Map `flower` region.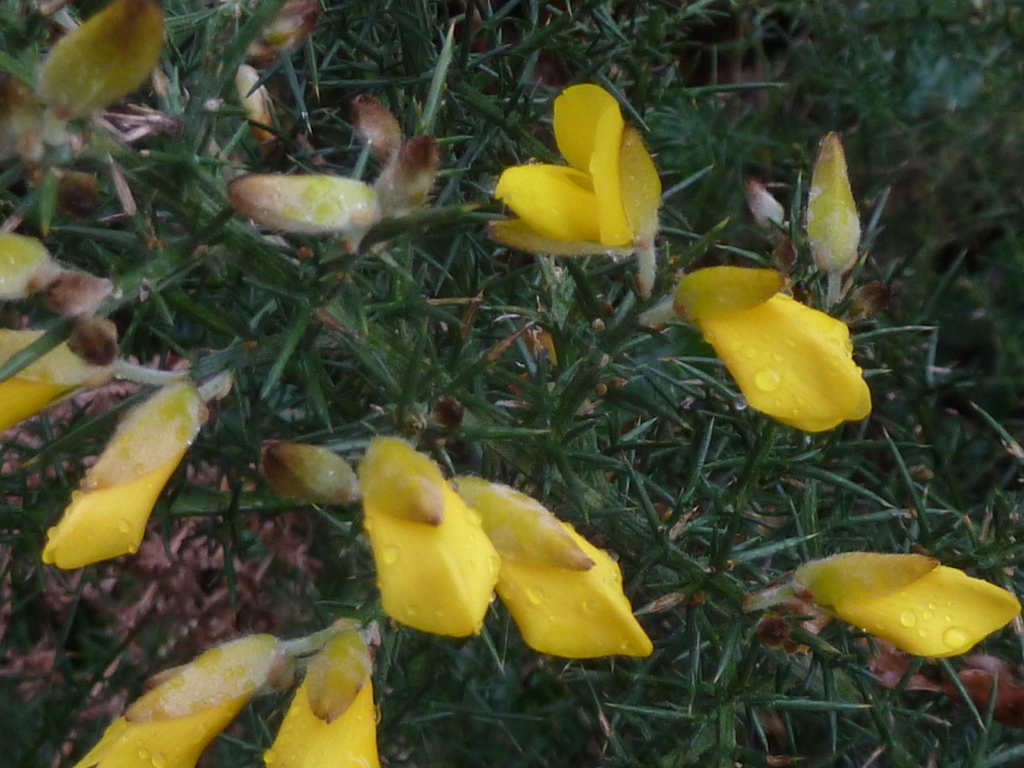
Mapped to {"x1": 787, "y1": 557, "x2": 1017, "y2": 659}.
